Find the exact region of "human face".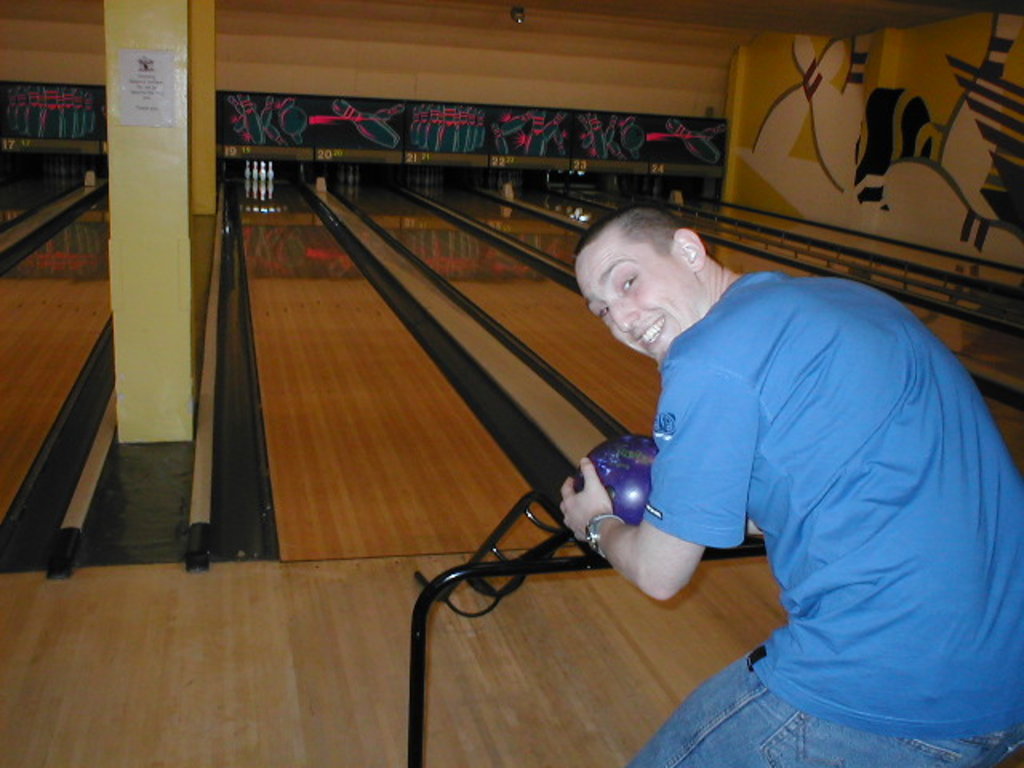
Exact region: l=573, t=218, r=696, b=362.
